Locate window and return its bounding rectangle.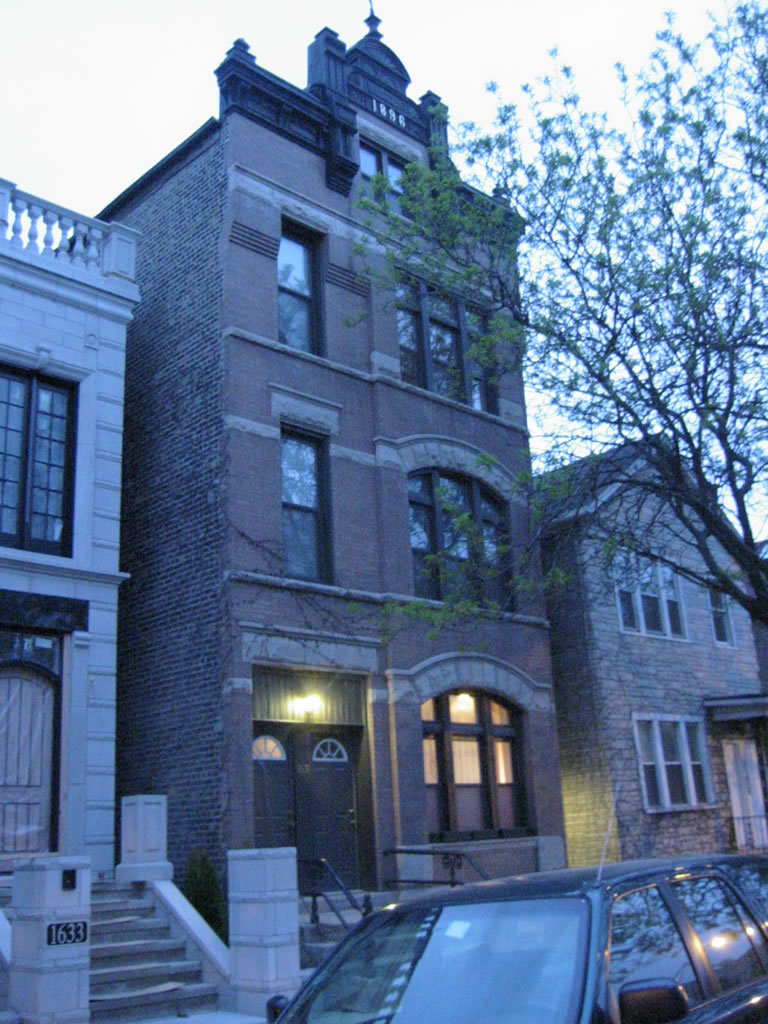
<region>259, 222, 327, 348</region>.
